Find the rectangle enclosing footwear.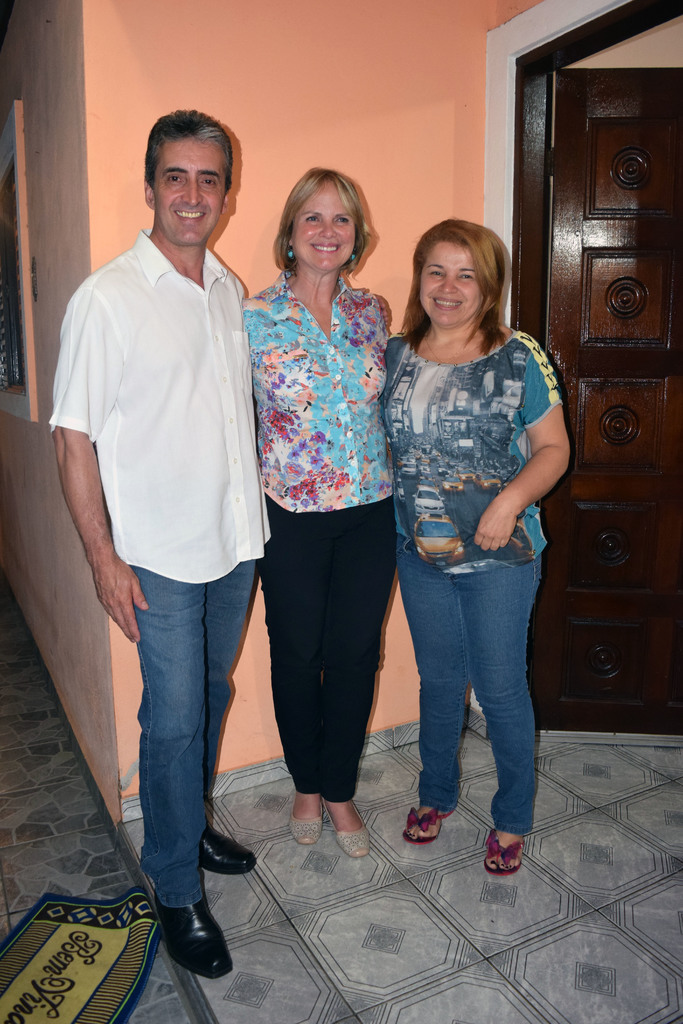
153 895 237 977.
